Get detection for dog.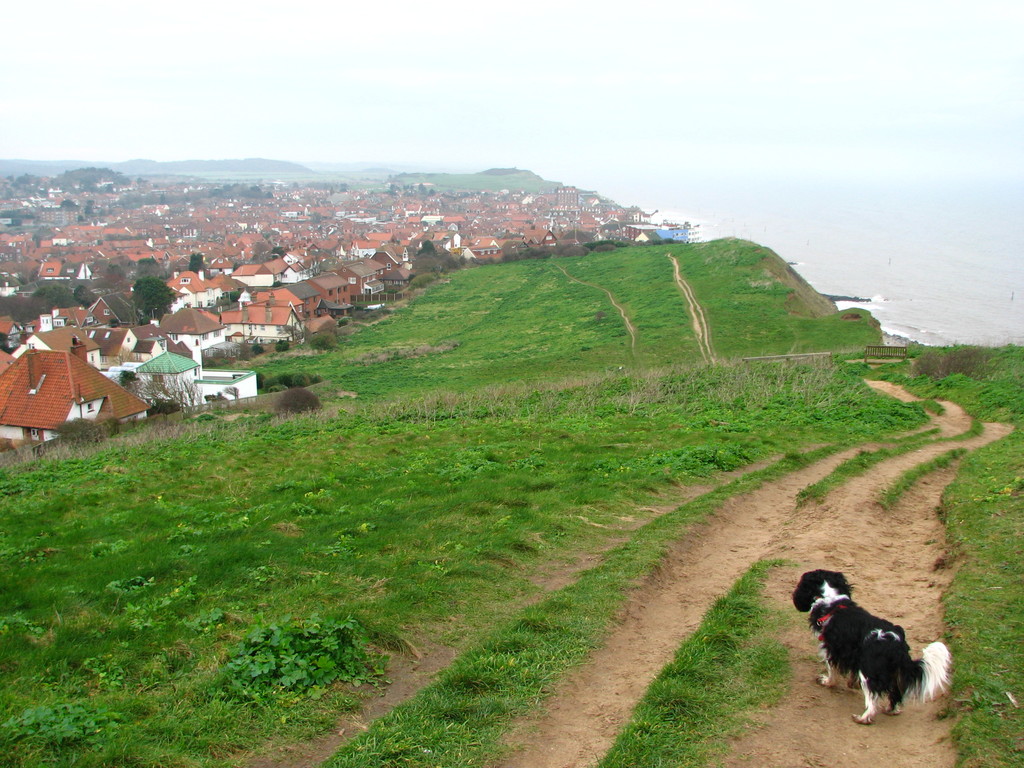
Detection: 796, 569, 954, 725.
